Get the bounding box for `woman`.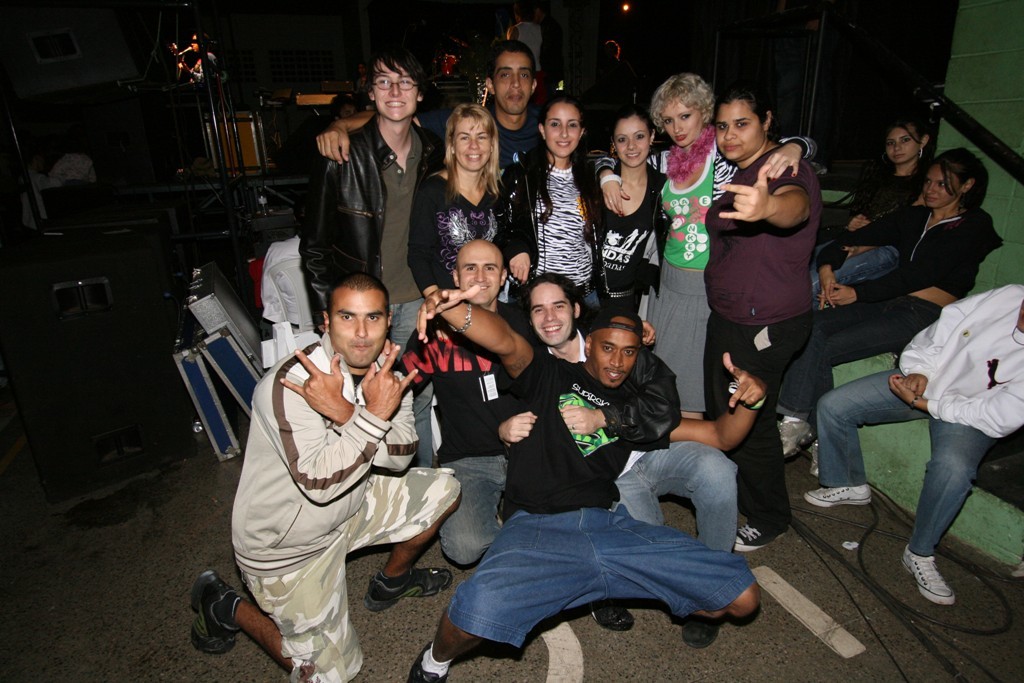
[778,144,1004,457].
